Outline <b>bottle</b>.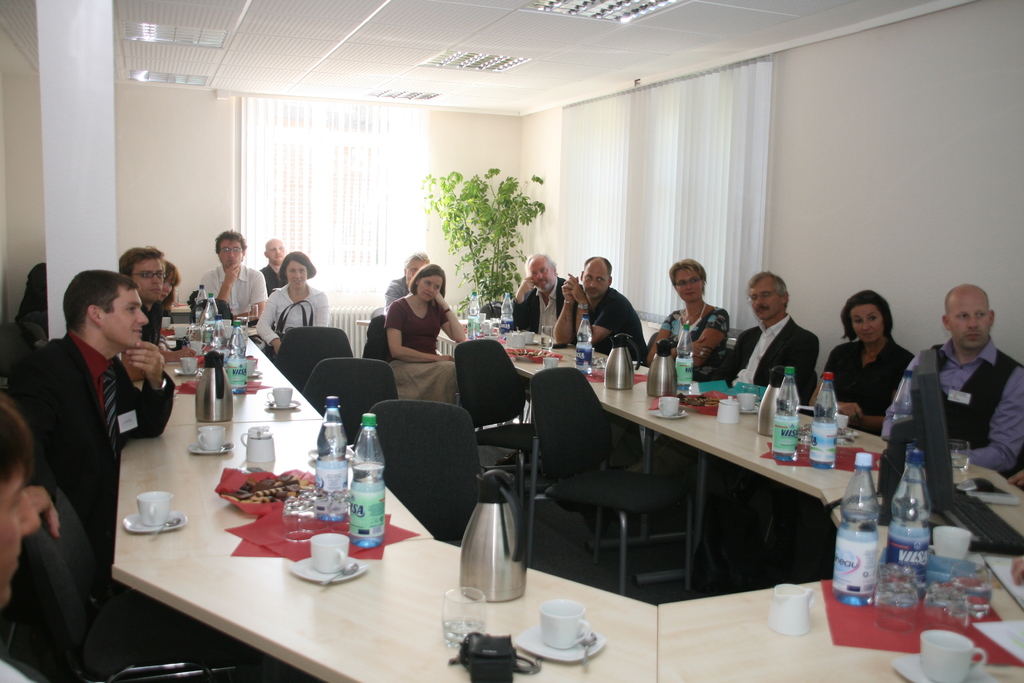
Outline: [left=187, top=285, right=211, bottom=308].
